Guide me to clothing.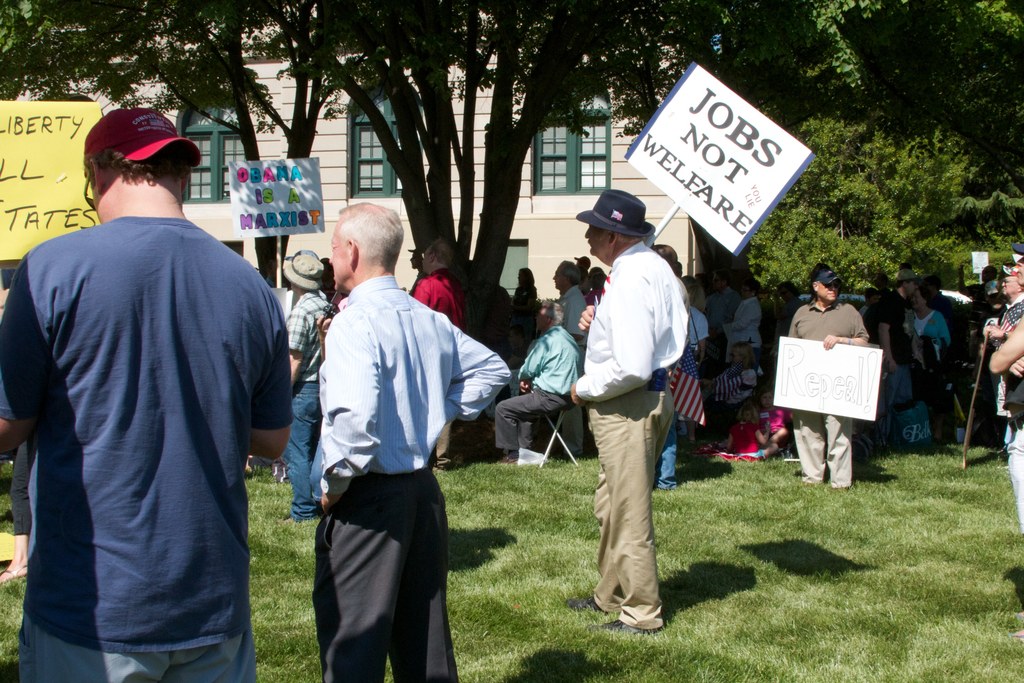
Guidance: (x1=505, y1=276, x2=531, y2=343).
